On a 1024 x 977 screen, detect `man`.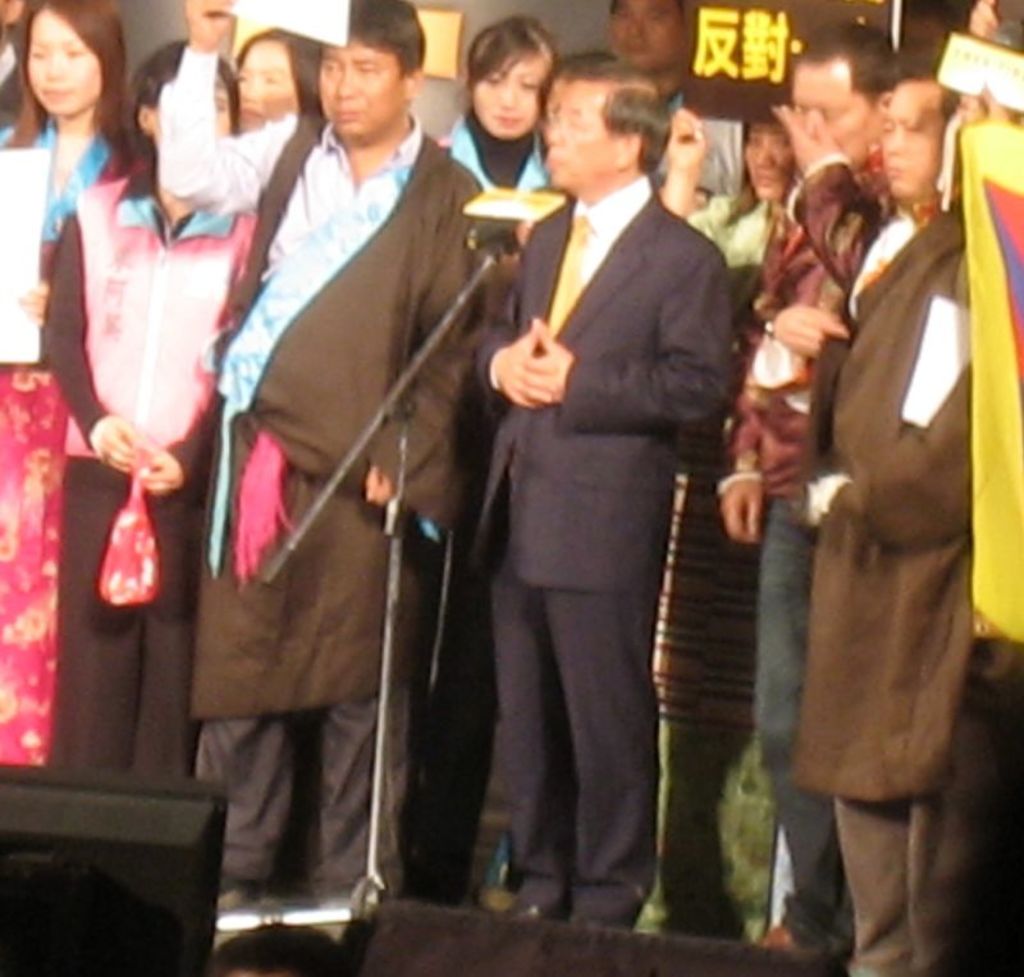
[148,0,485,901].
